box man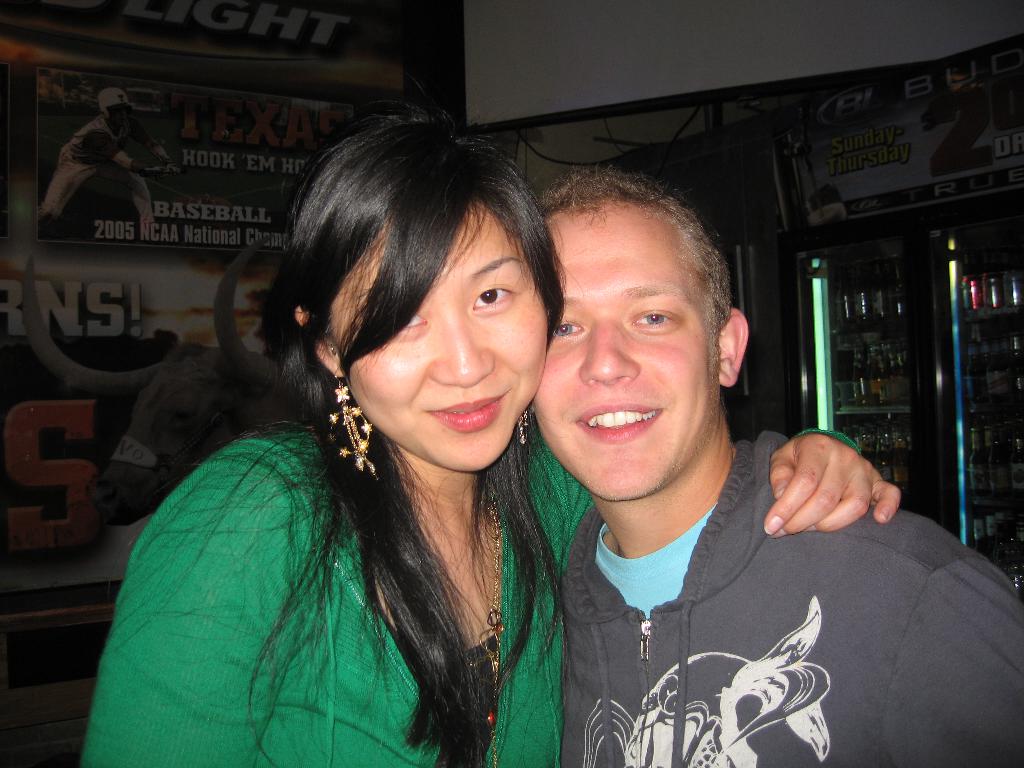
34 86 182 235
